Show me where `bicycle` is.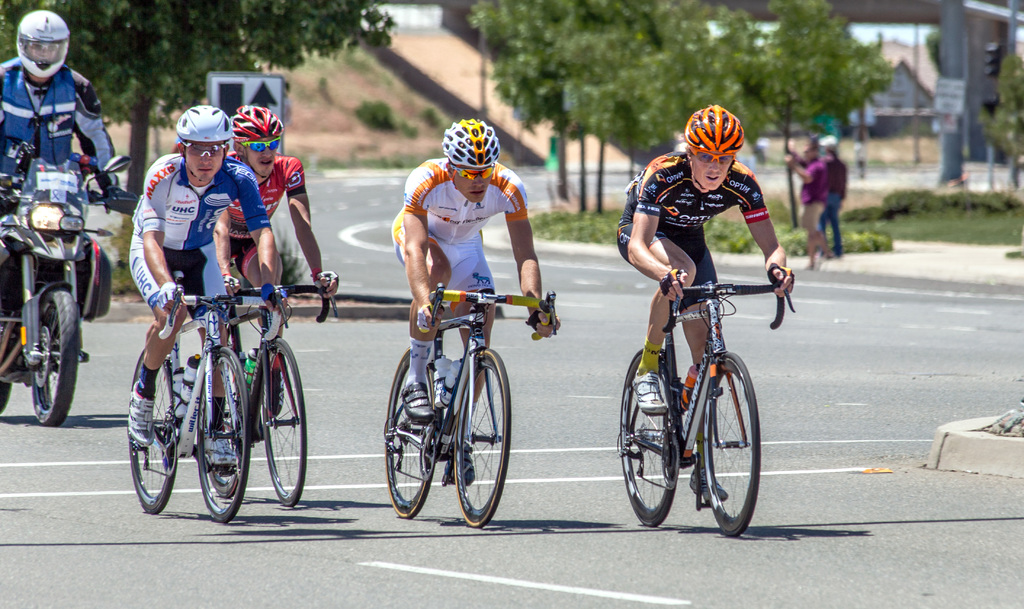
`bicycle` is at 616:245:780:532.
